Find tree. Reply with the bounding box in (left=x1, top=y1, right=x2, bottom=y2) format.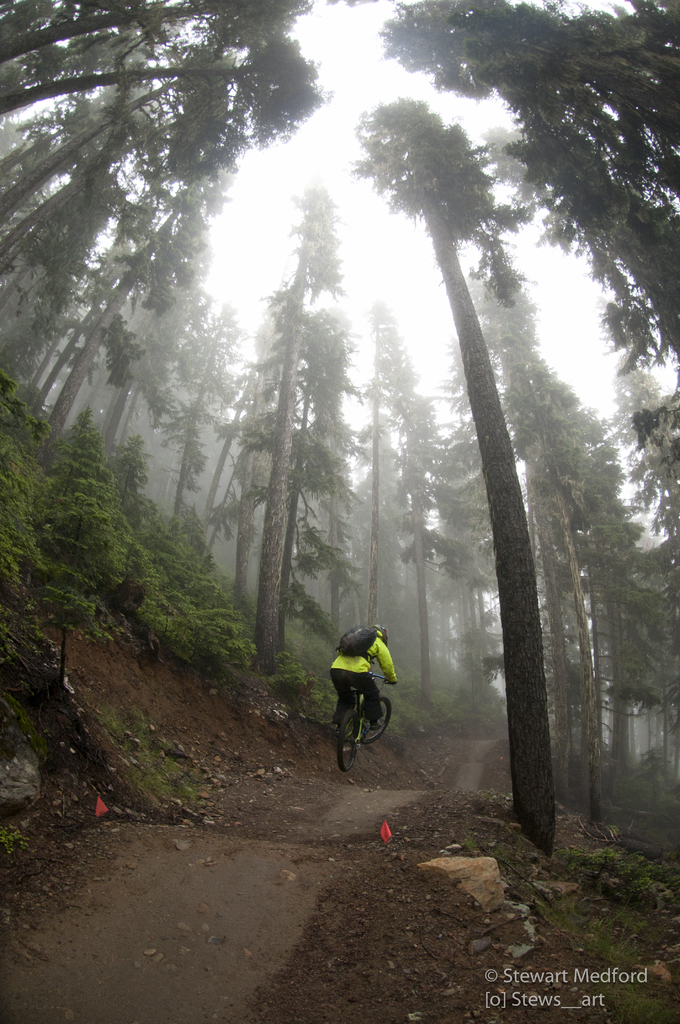
(left=49, top=163, right=259, bottom=431).
